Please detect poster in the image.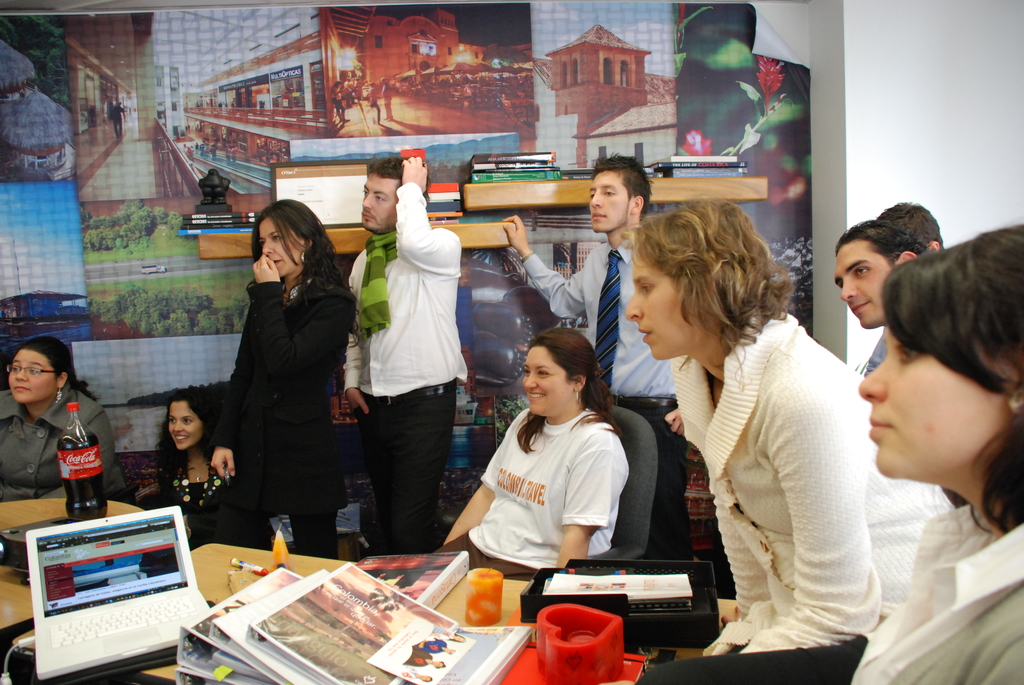
0/0/813/534.
